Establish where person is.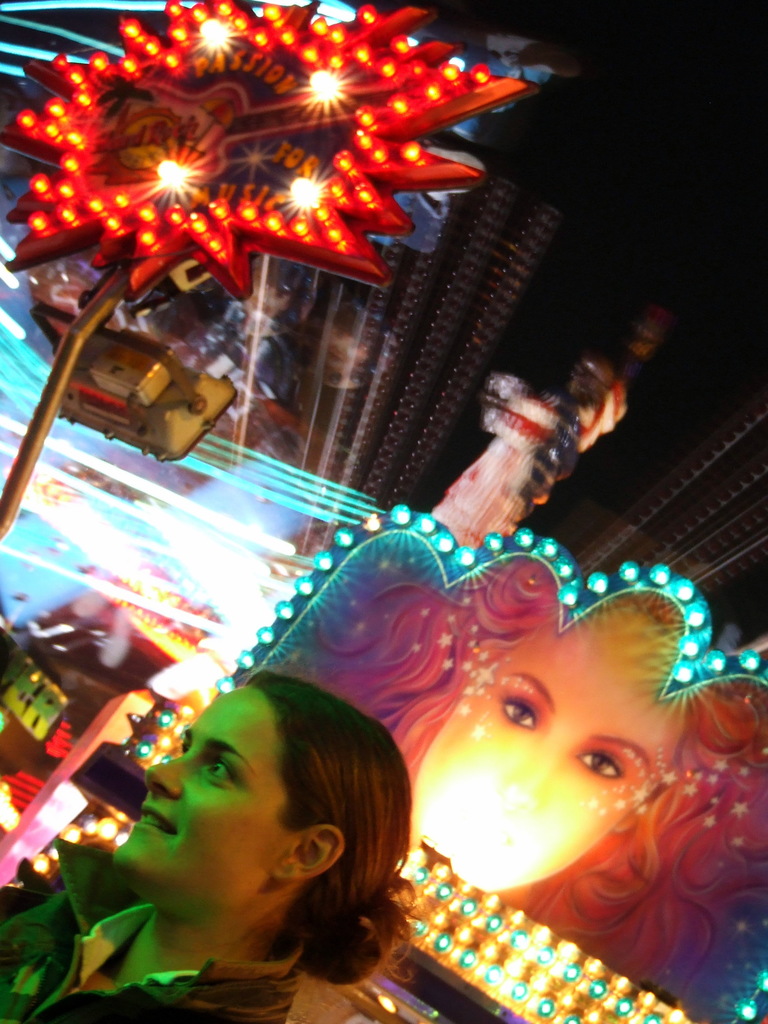
Established at 0, 666, 423, 1023.
